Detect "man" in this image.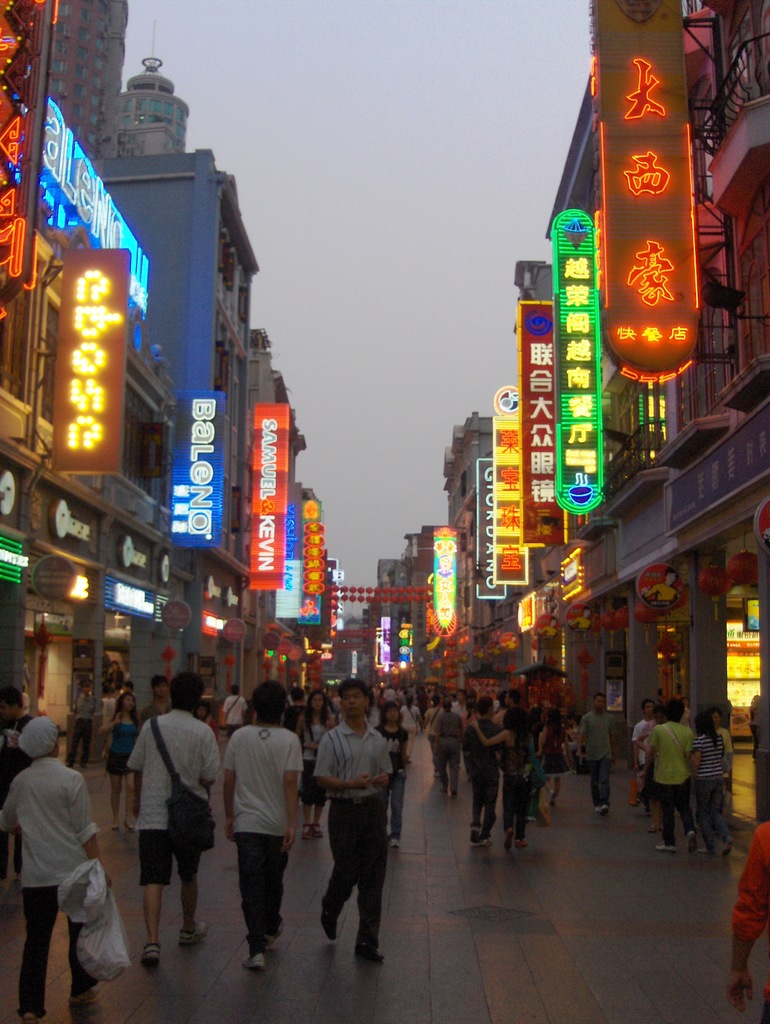
Detection: BBox(138, 677, 173, 730).
